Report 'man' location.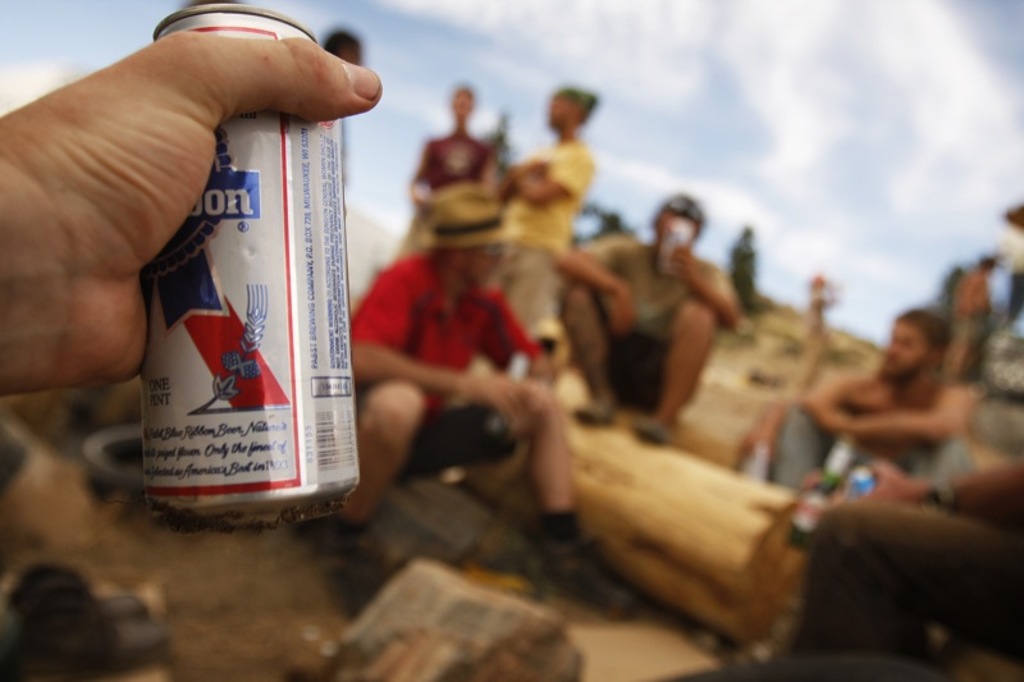
Report: (left=492, top=81, right=604, bottom=260).
